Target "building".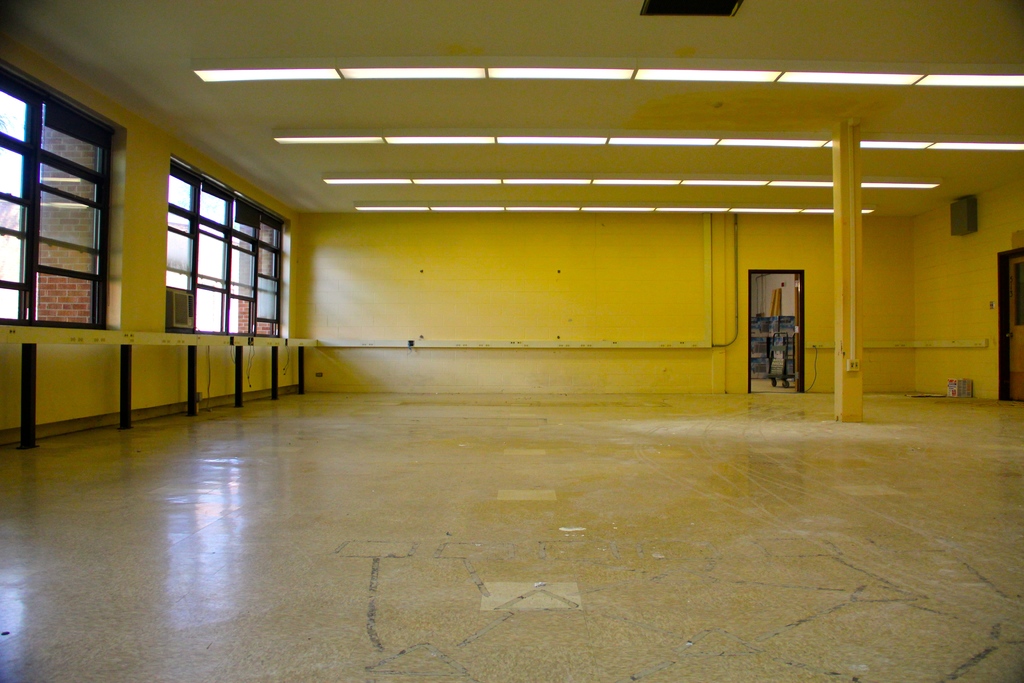
Target region: [0, 0, 1023, 682].
